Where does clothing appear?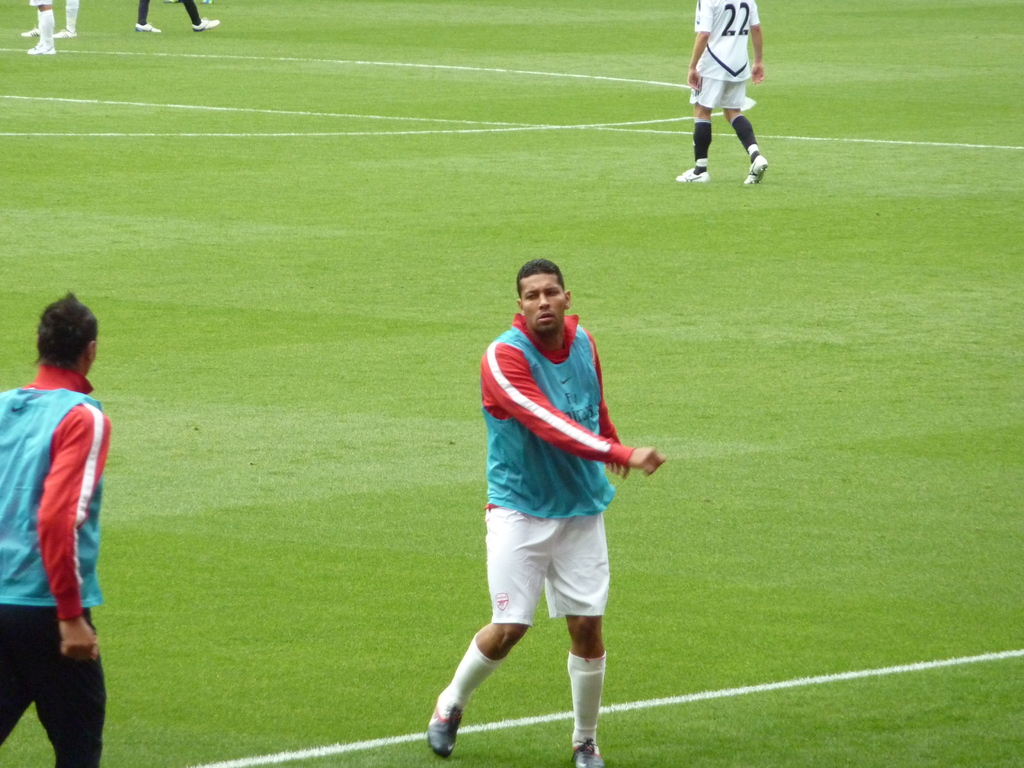
Appears at 696 0 765 117.
